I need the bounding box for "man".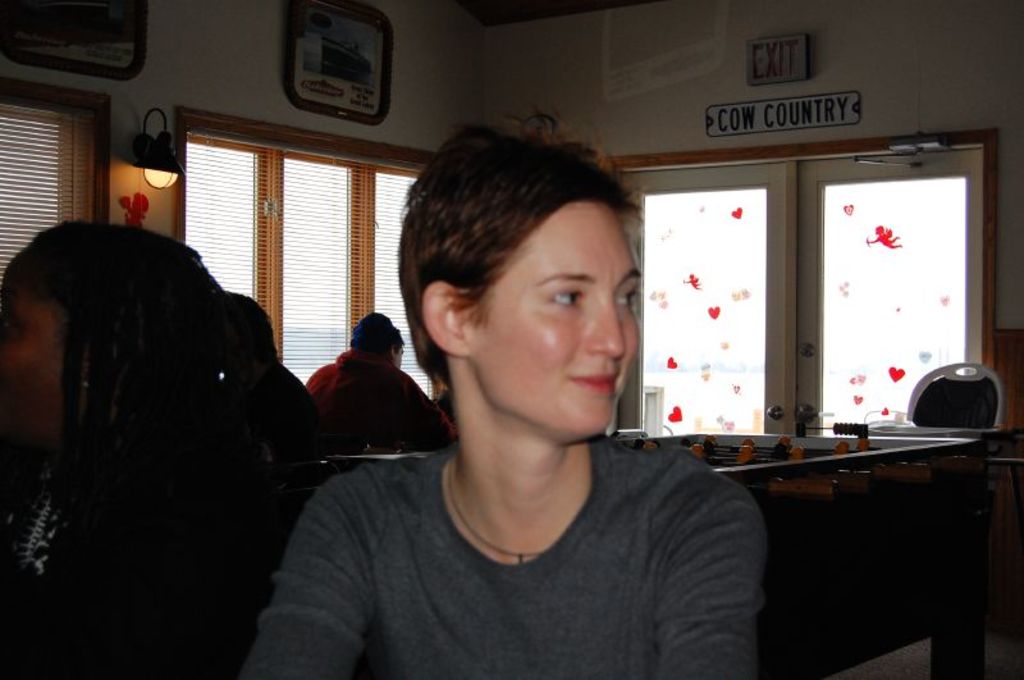
Here it is: box=[262, 131, 809, 665].
